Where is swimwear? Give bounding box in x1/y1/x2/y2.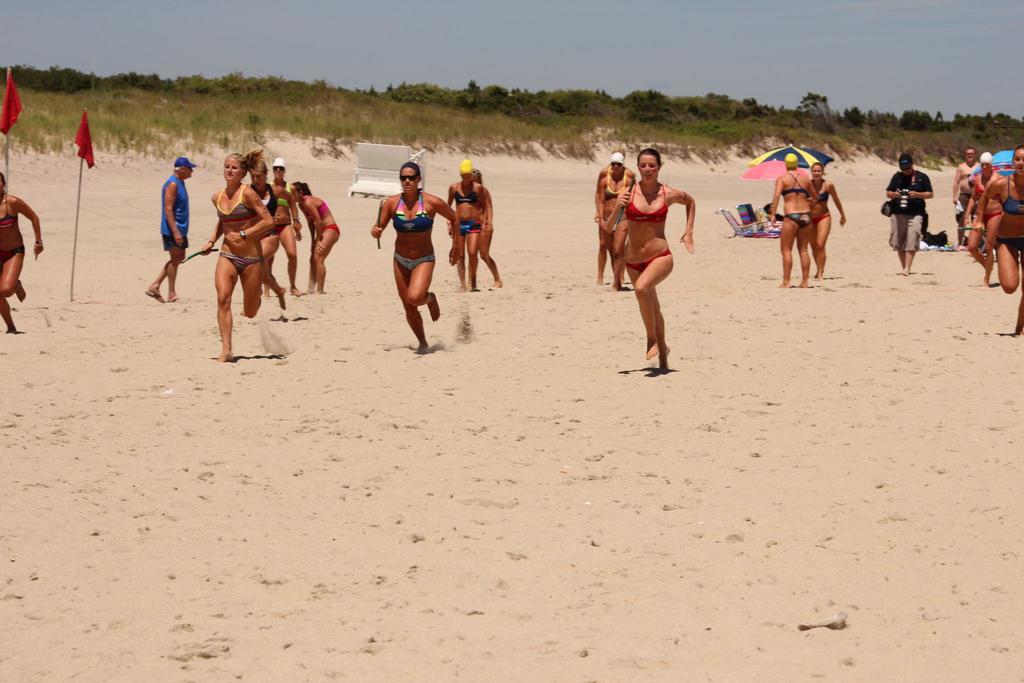
214/185/259/220.
